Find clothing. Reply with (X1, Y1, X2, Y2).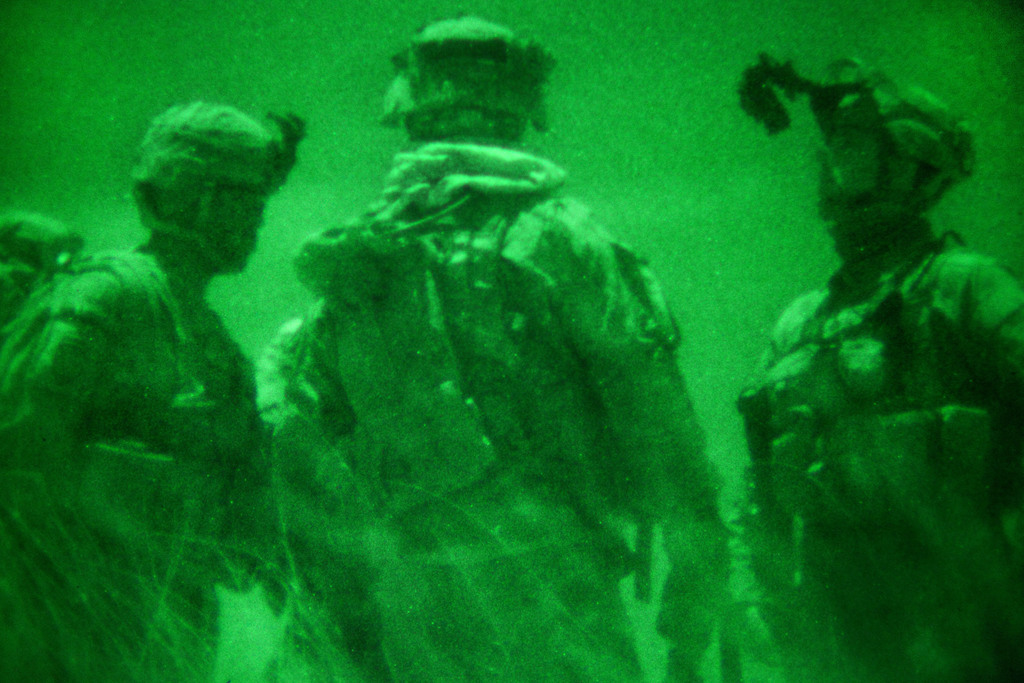
(292, 134, 732, 682).
